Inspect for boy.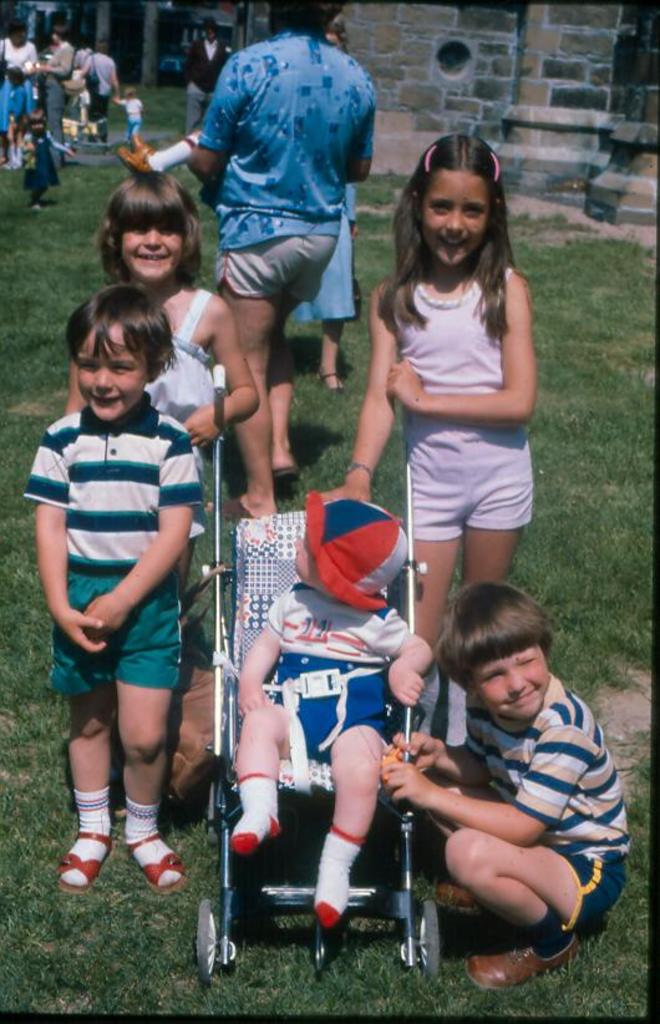
Inspection: <bbox>230, 492, 430, 922</bbox>.
